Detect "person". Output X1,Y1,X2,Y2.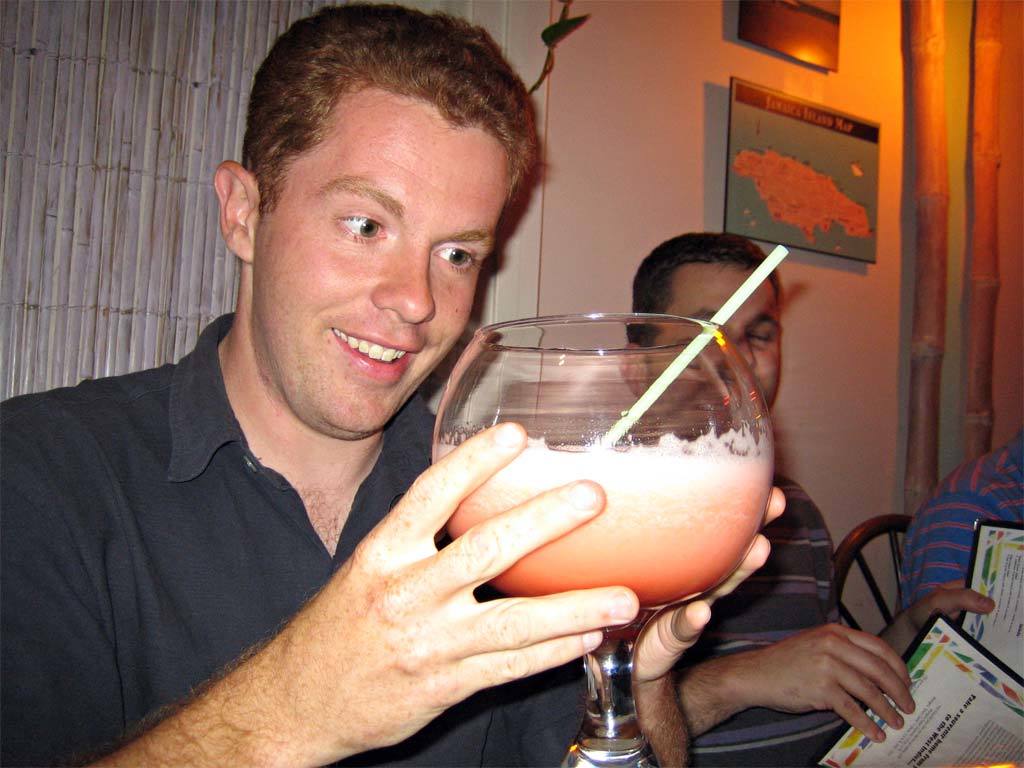
2,6,784,767.
